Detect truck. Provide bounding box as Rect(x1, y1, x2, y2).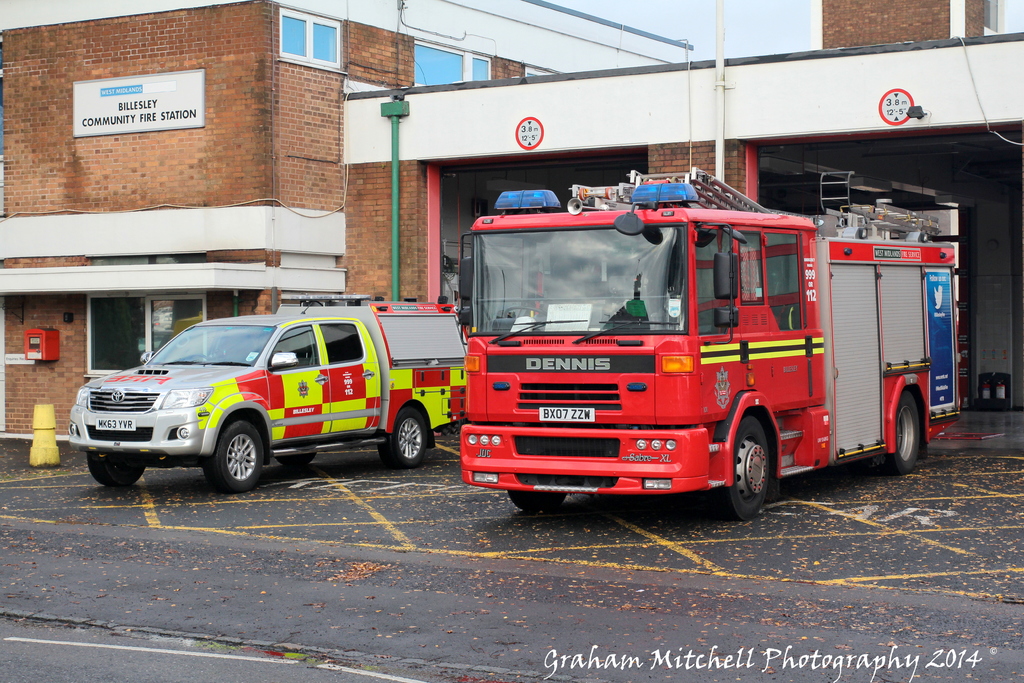
Rect(65, 303, 467, 498).
